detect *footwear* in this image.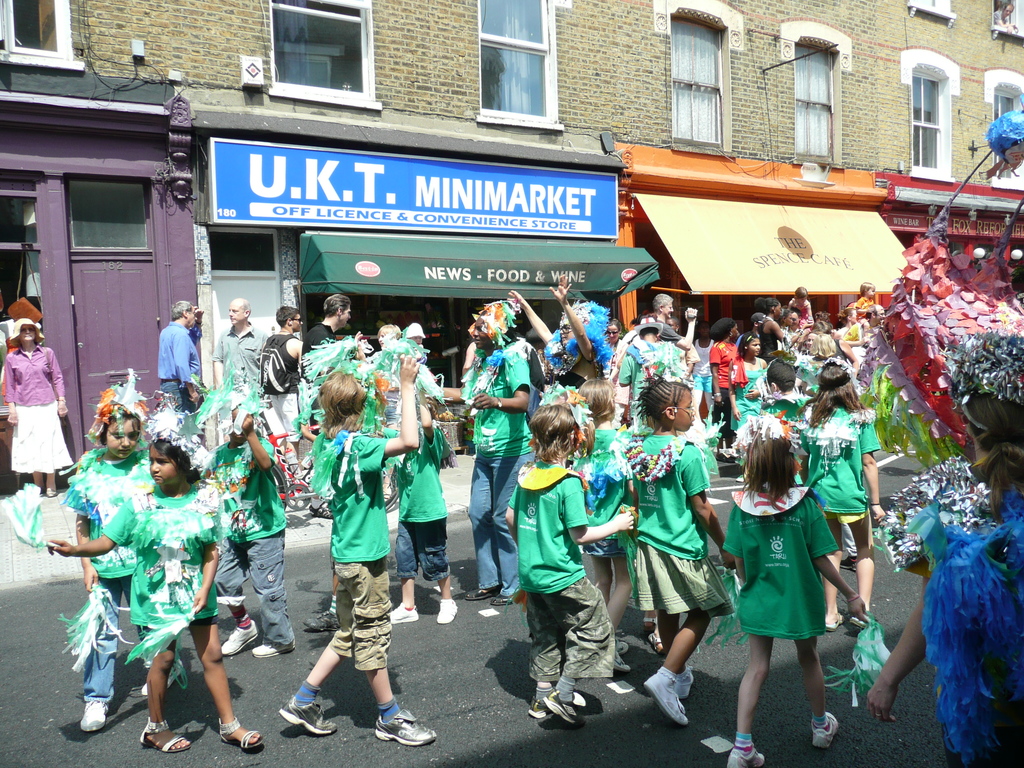
Detection: <region>838, 555, 857, 572</region>.
